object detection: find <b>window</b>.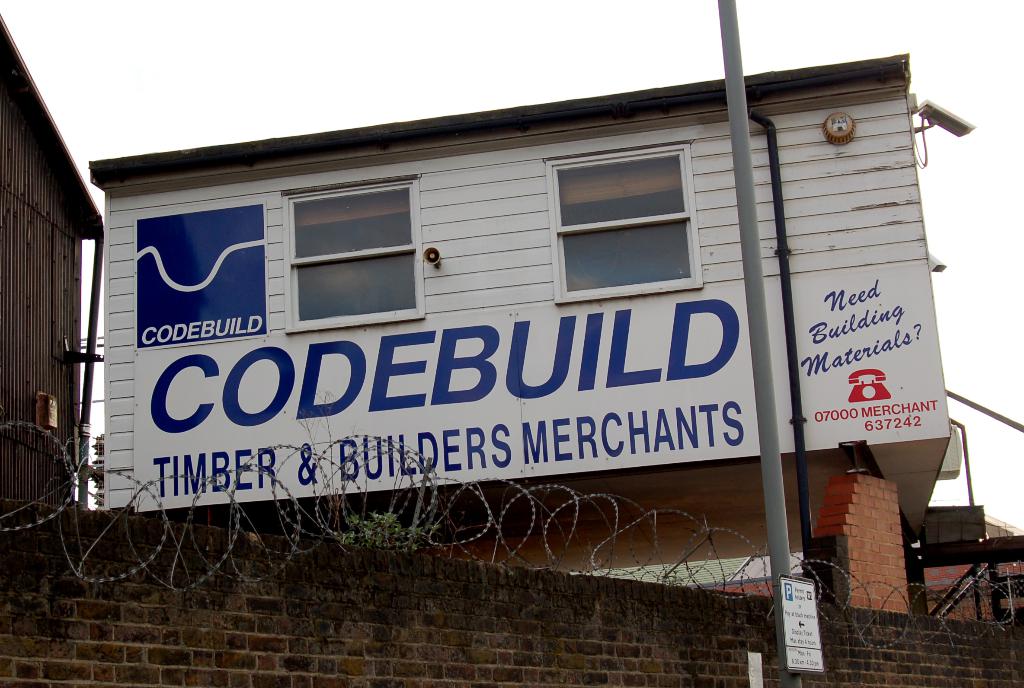
x1=282 y1=180 x2=427 y2=338.
